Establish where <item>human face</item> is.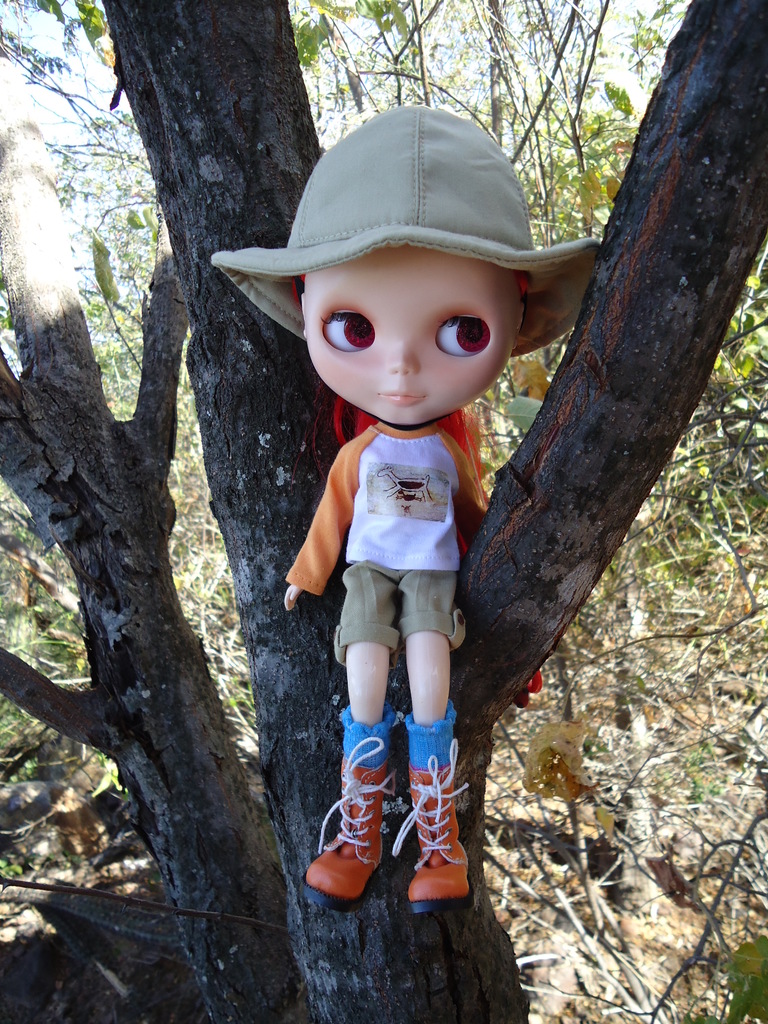
Established at (x1=298, y1=244, x2=522, y2=428).
